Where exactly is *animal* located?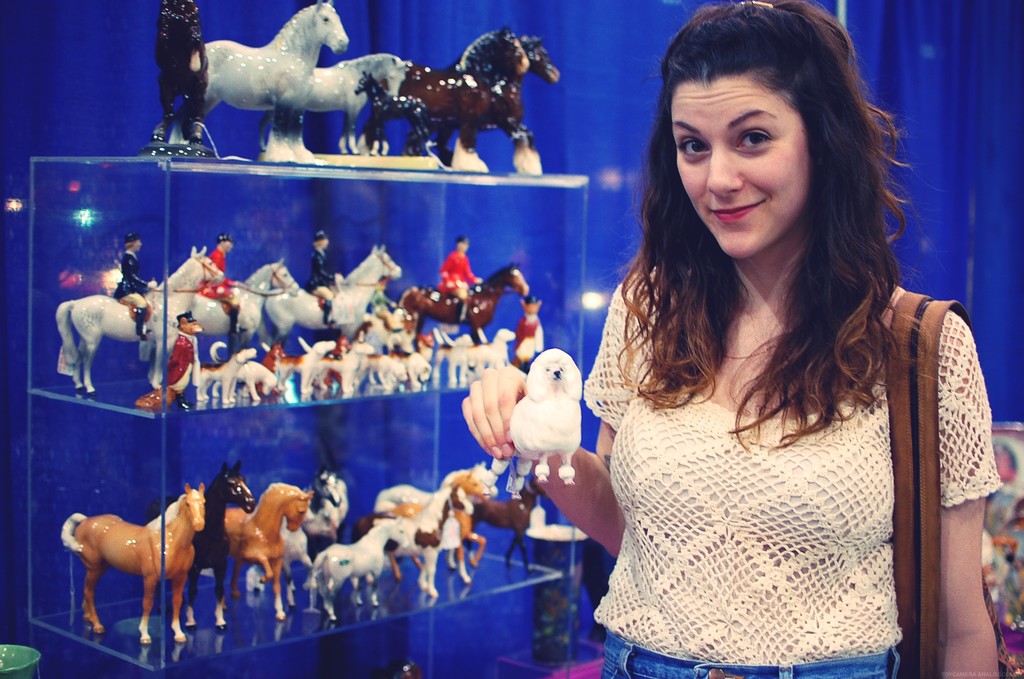
Its bounding box is <bbox>351, 73, 427, 160</bbox>.
